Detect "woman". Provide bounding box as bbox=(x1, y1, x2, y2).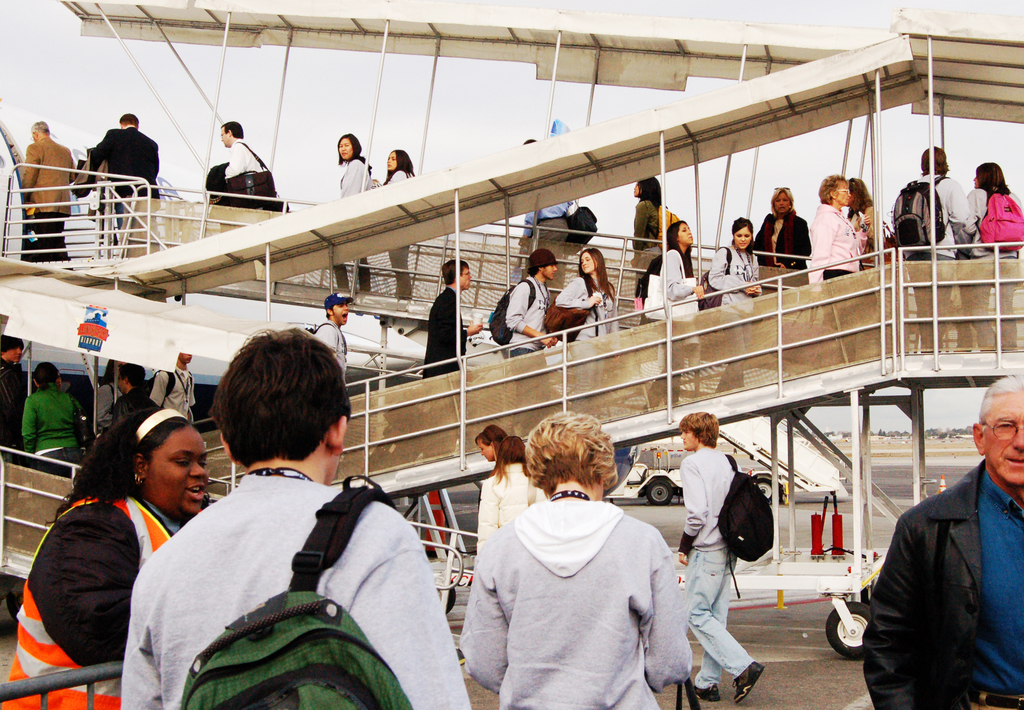
bbox=(329, 132, 375, 294).
